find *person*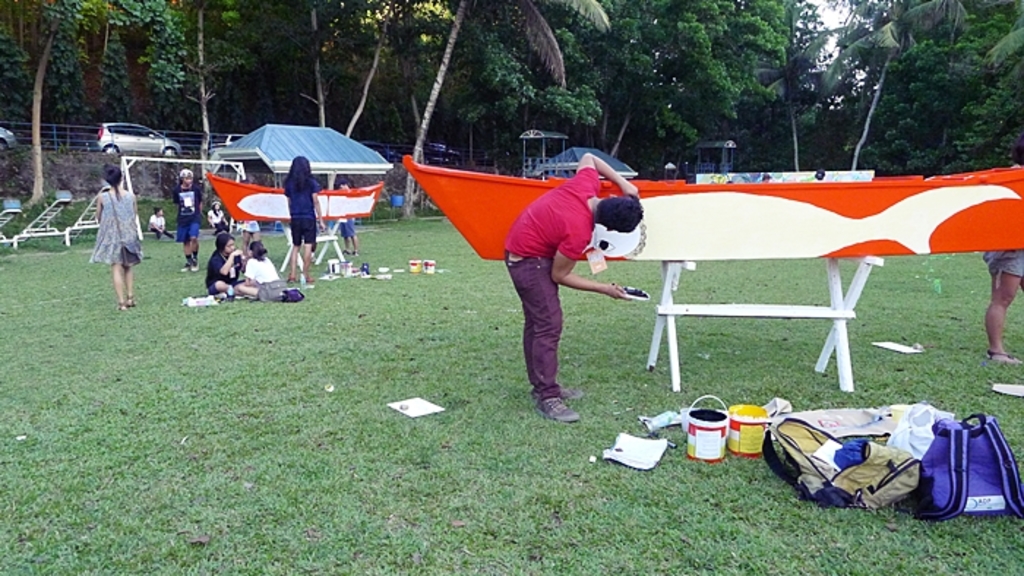
(209,232,246,300)
